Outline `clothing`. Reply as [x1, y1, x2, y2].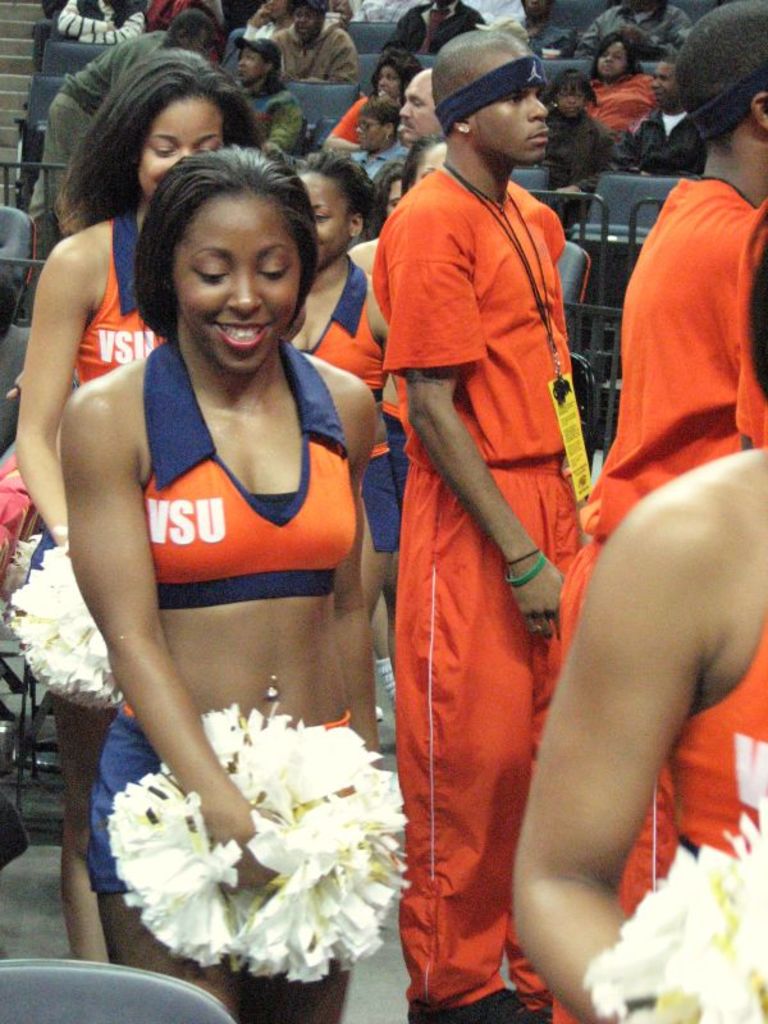
[385, 0, 488, 79].
